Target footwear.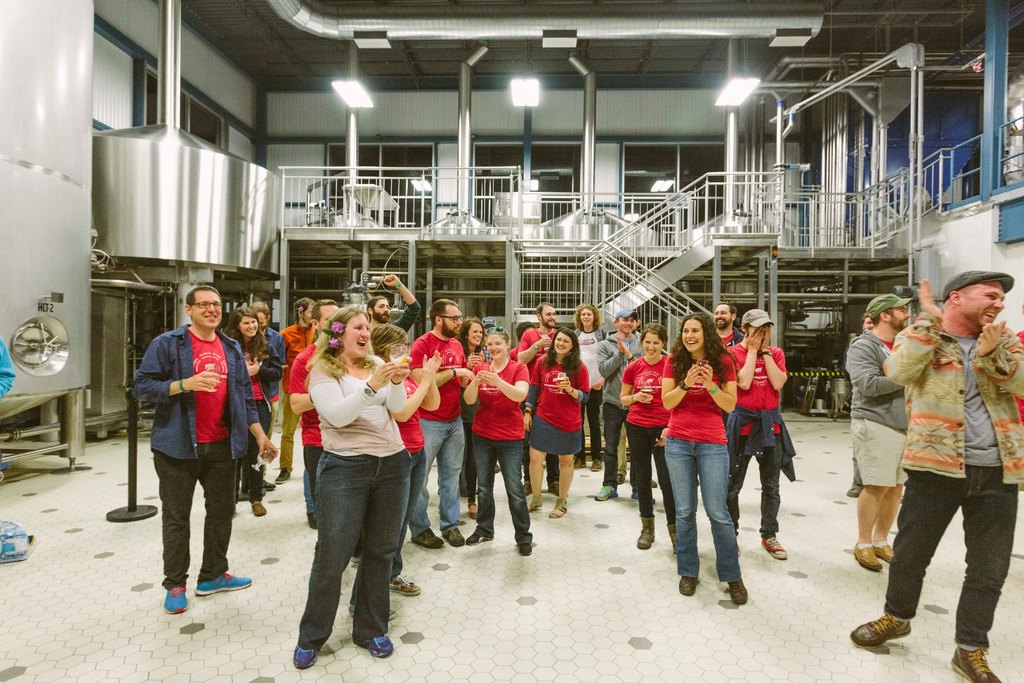
Target region: <bbox>870, 537, 893, 564</bbox>.
